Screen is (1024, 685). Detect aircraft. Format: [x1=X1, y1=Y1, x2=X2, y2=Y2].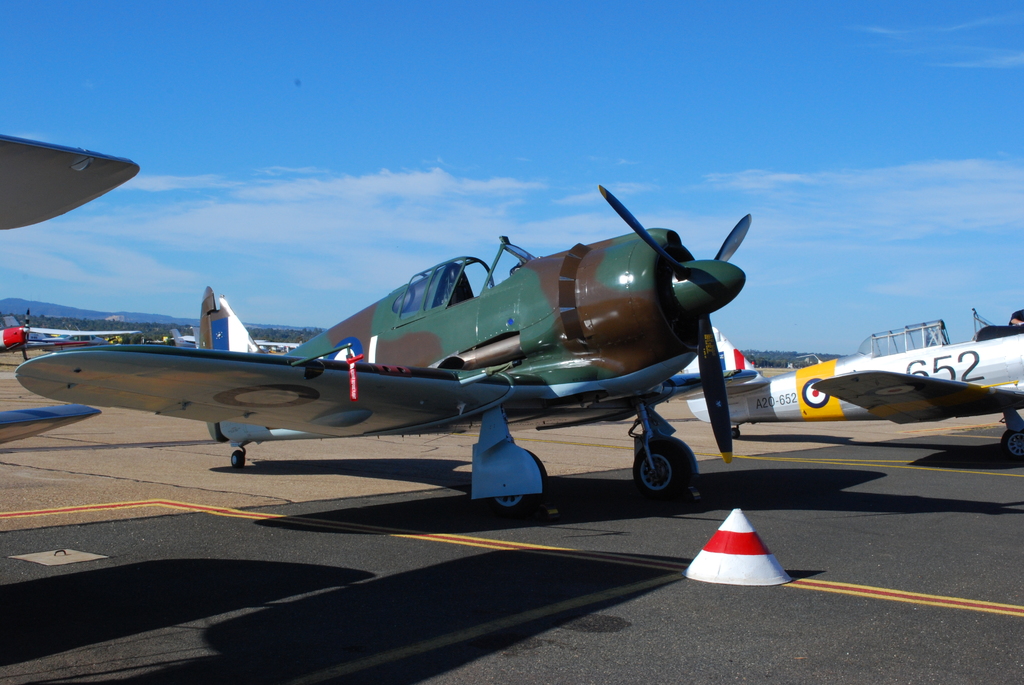
[x1=12, y1=182, x2=753, y2=512].
